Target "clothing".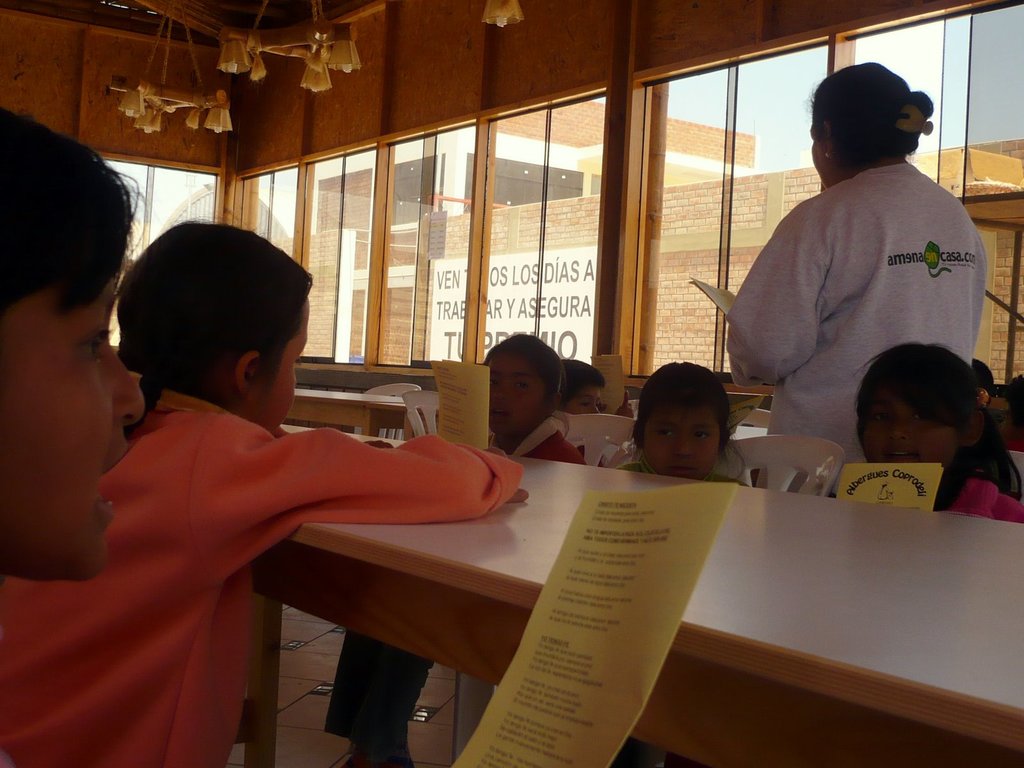
Target region: 922:465:1023:526.
